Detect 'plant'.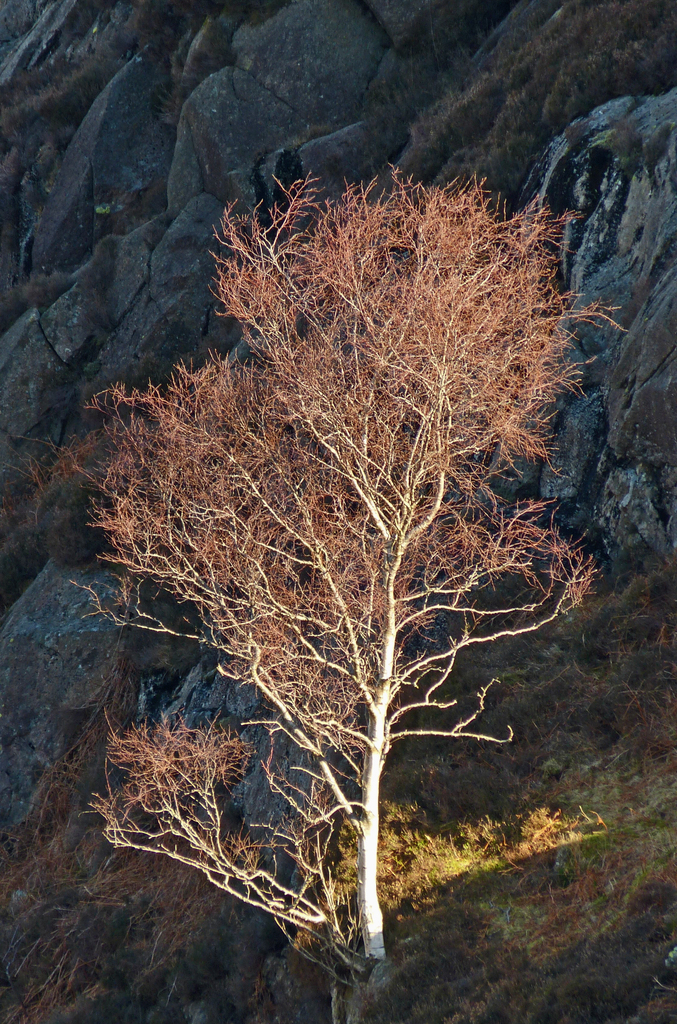
Detected at [148,15,275,142].
